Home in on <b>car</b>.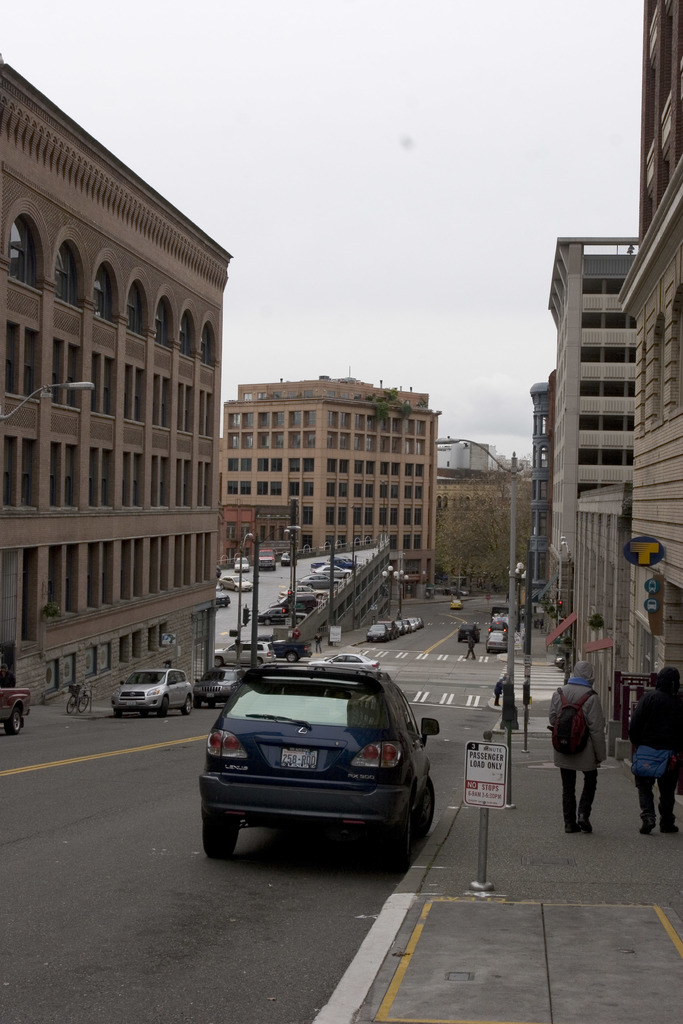
Homed in at (112,665,198,717).
